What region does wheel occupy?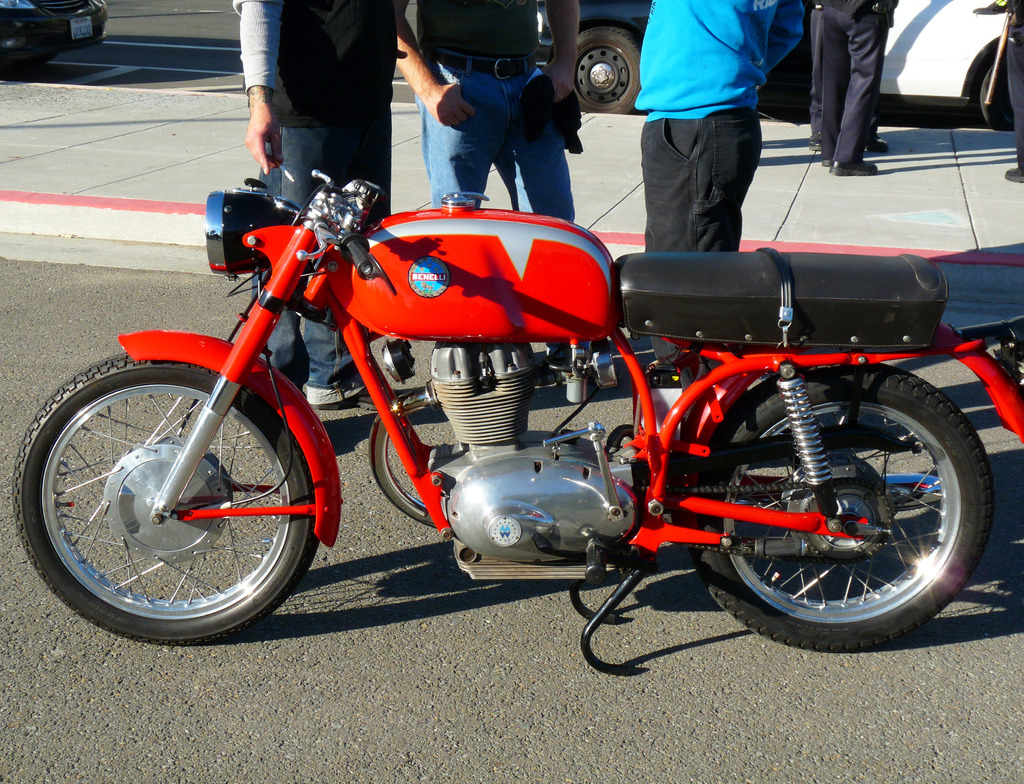
(x1=704, y1=365, x2=991, y2=646).
